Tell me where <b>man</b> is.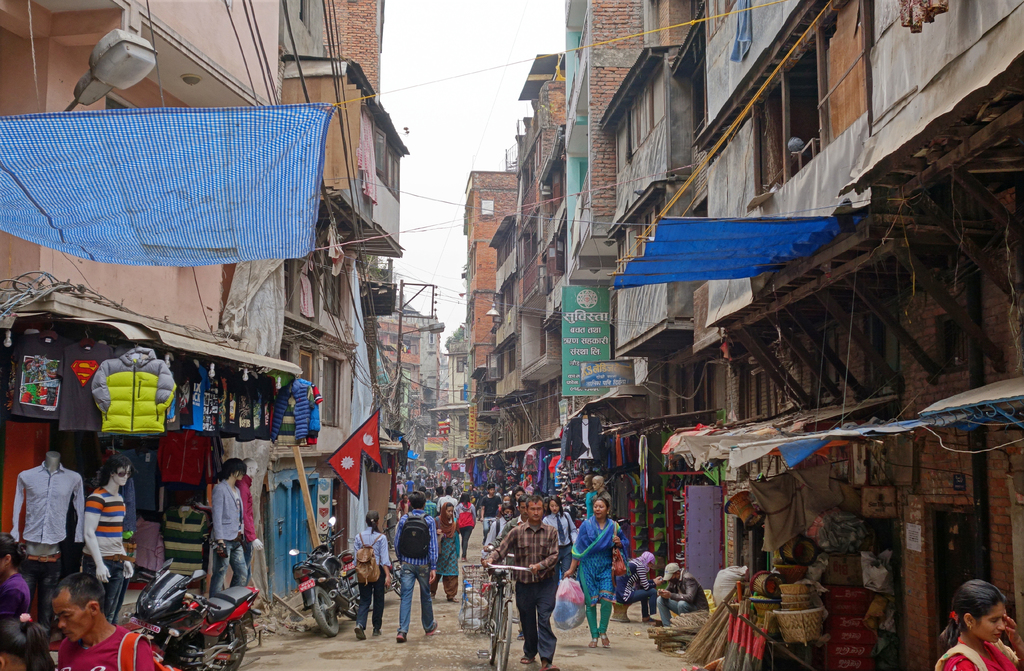
<b>man</b> is at rect(485, 493, 532, 553).
